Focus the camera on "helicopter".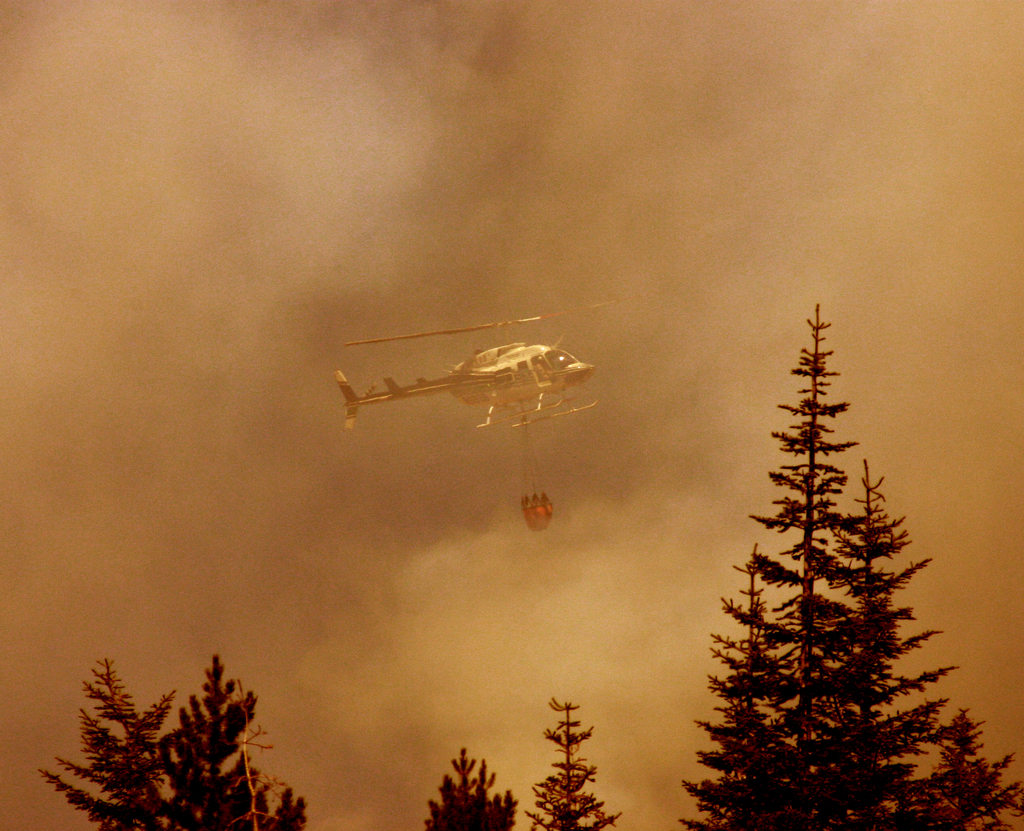
Focus region: <bbox>335, 300, 616, 432</bbox>.
